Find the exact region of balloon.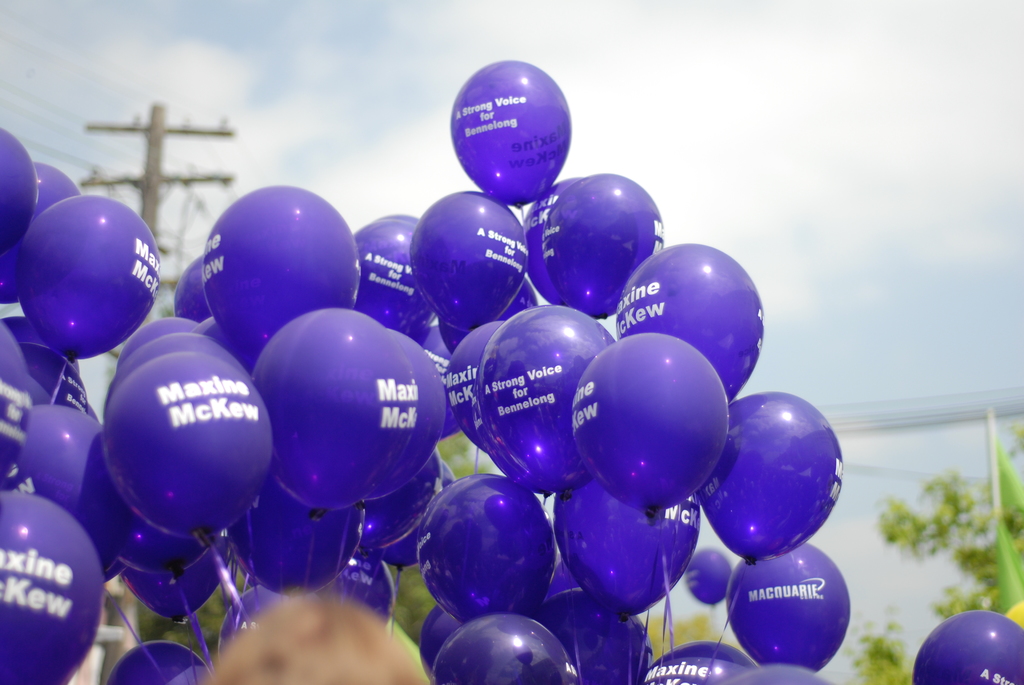
Exact region: (left=83, top=405, right=102, bottom=423).
